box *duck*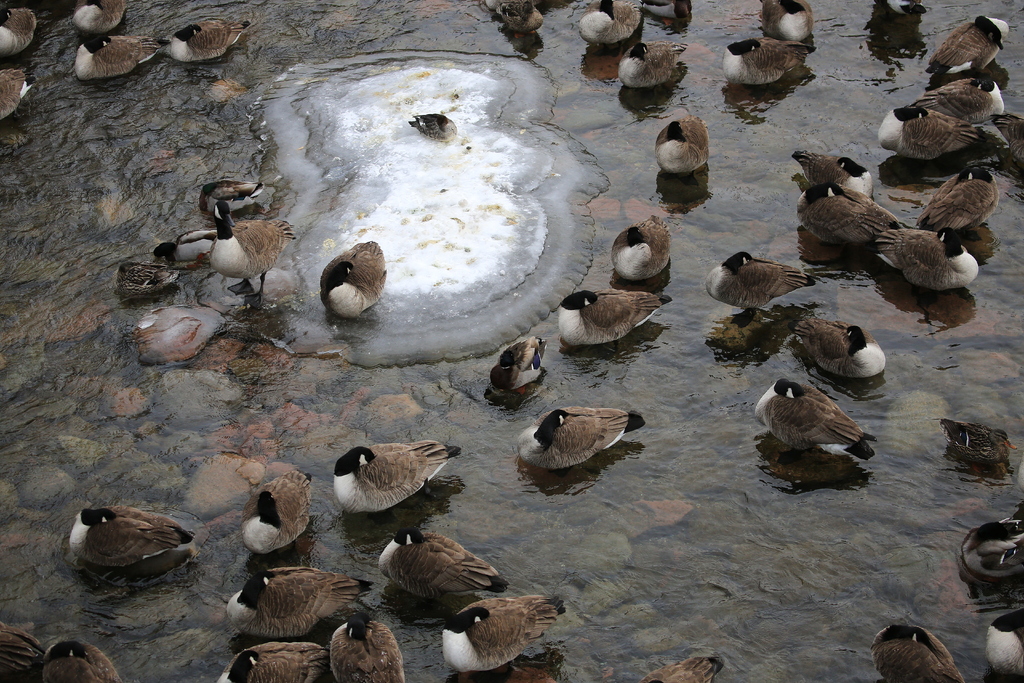
{"left": 919, "top": 15, "right": 1023, "bottom": 66}
